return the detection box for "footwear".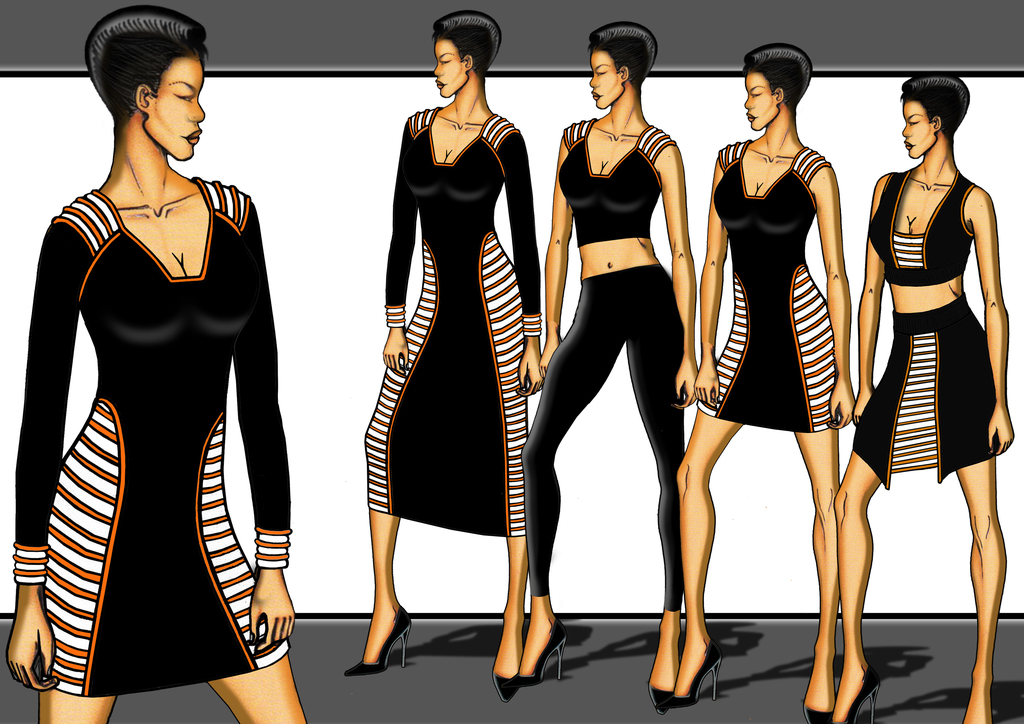
(left=671, top=637, right=724, bottom=704).
